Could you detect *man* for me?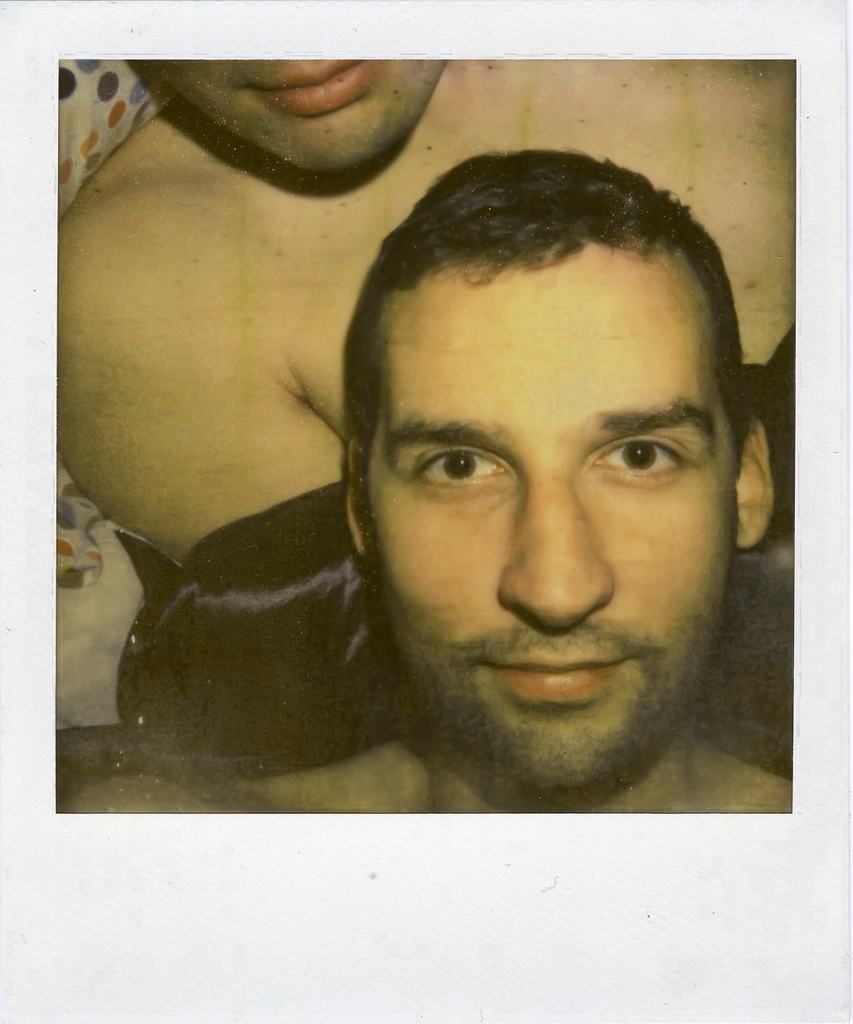
Detection result: (40,147,793,823).
